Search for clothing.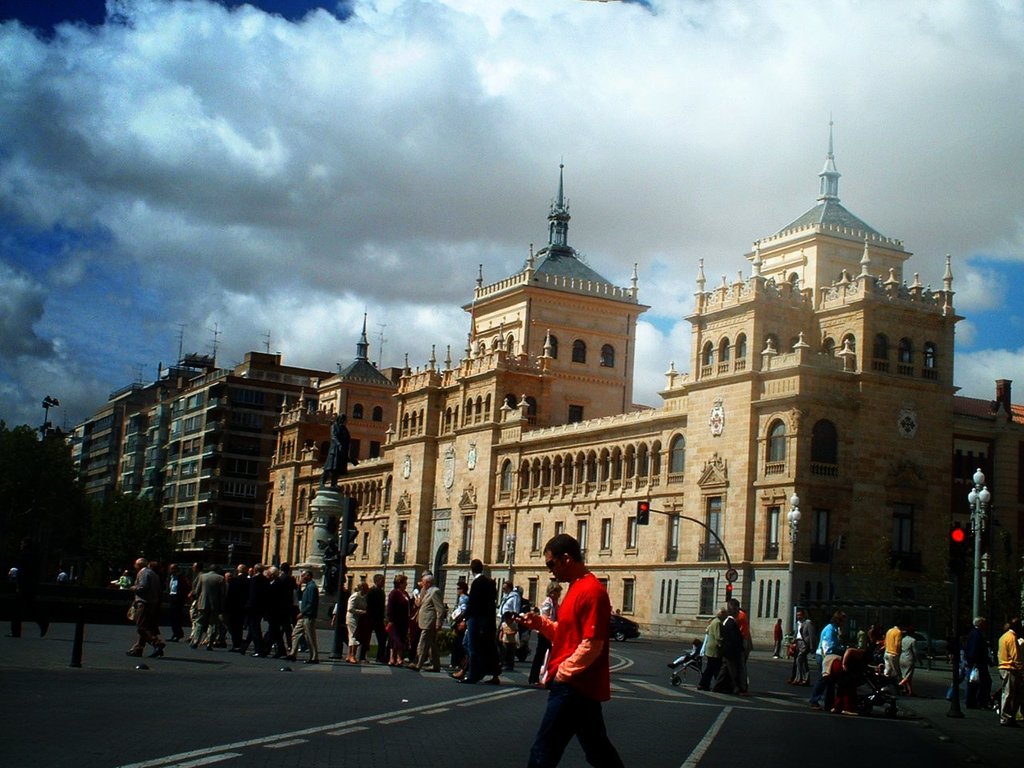
Found at <box>700,618,722,686</box>.
